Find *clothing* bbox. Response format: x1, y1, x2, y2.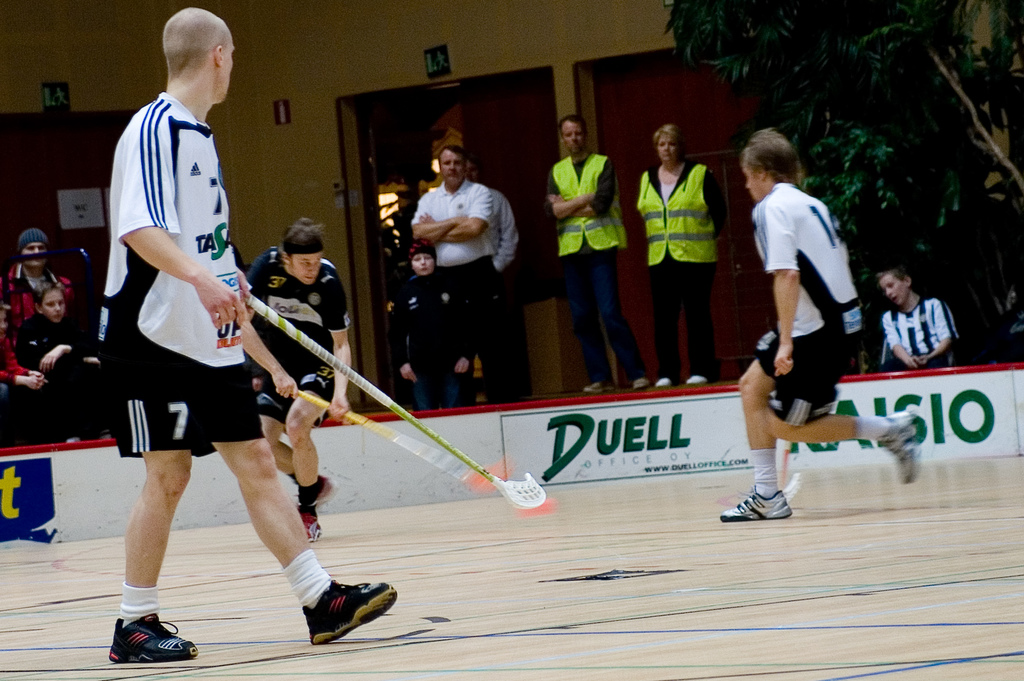
754, 183, 864, 404.
